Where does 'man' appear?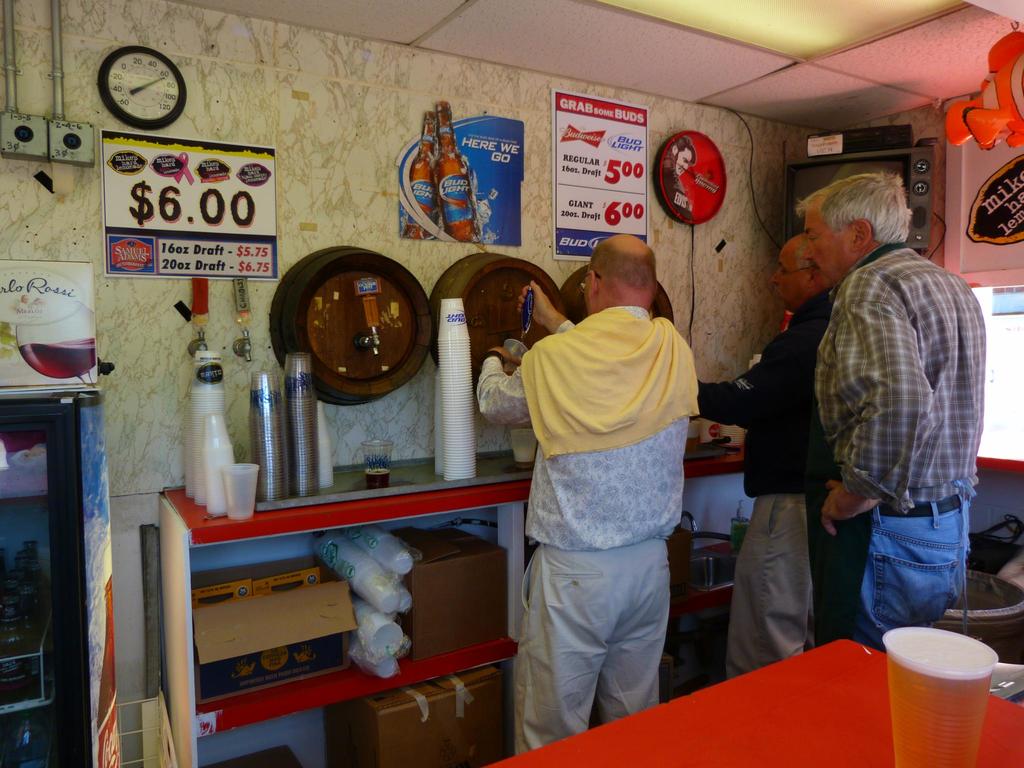
Appears at [x1=788, y1=172, x2=995, y2=680].
